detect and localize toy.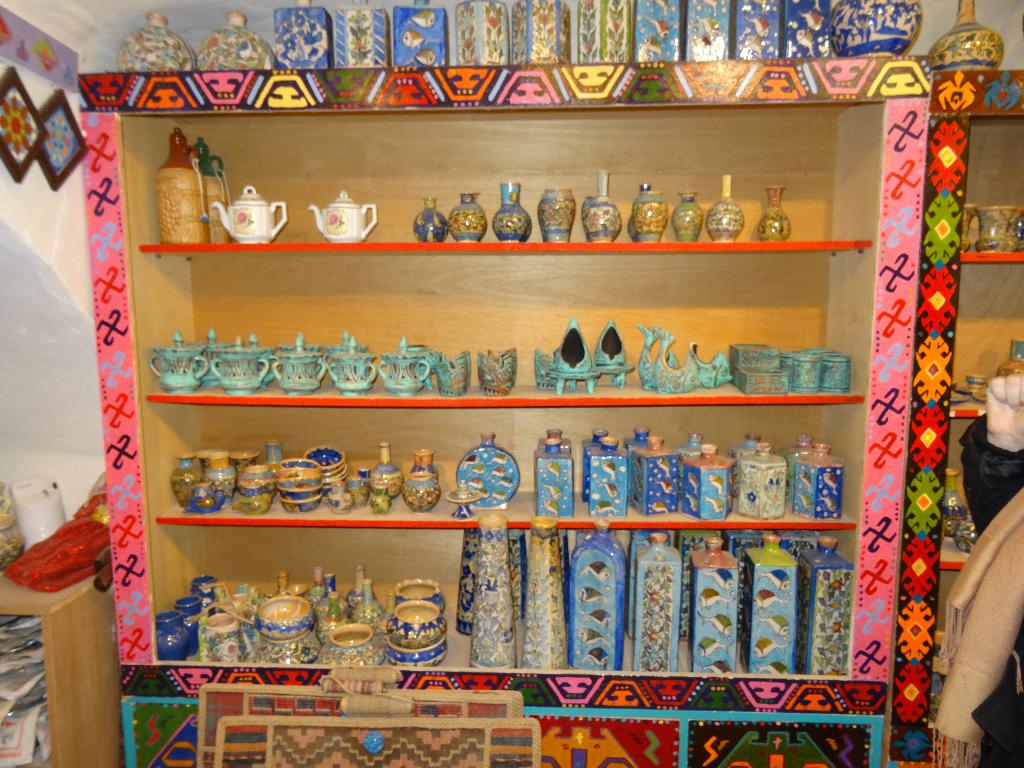
Localized at locate(973, 210, 1021, 255).
